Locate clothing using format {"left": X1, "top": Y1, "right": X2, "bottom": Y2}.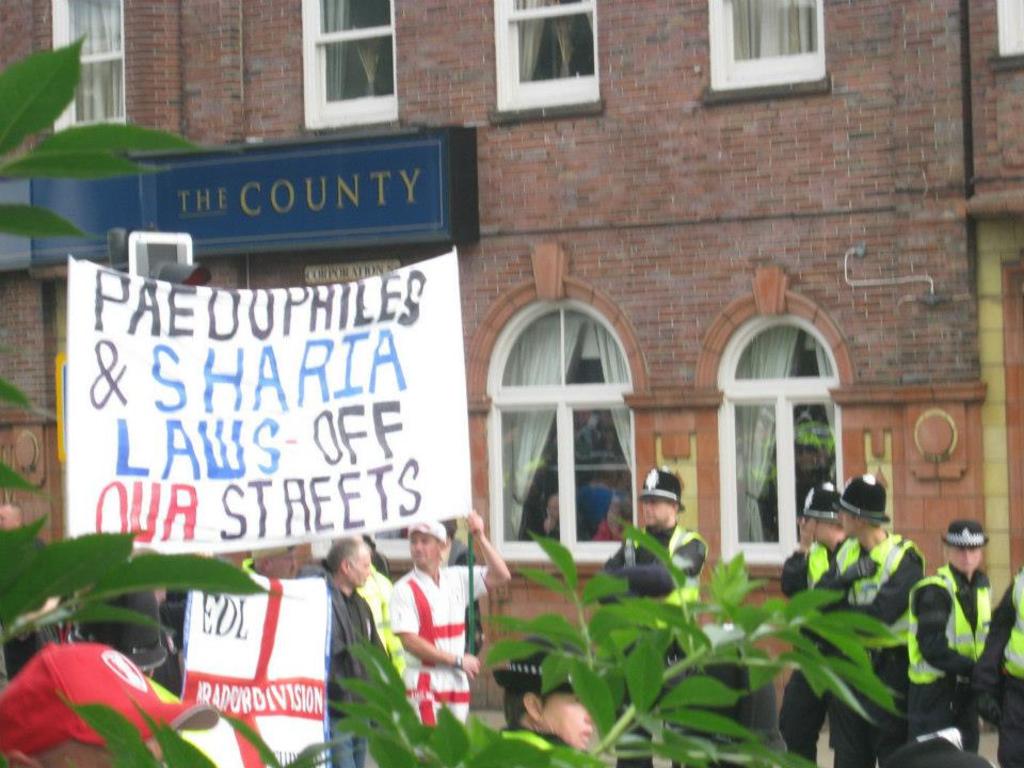
{"left": 598, "top": 523, "right": 707, "bottom": 767}.
